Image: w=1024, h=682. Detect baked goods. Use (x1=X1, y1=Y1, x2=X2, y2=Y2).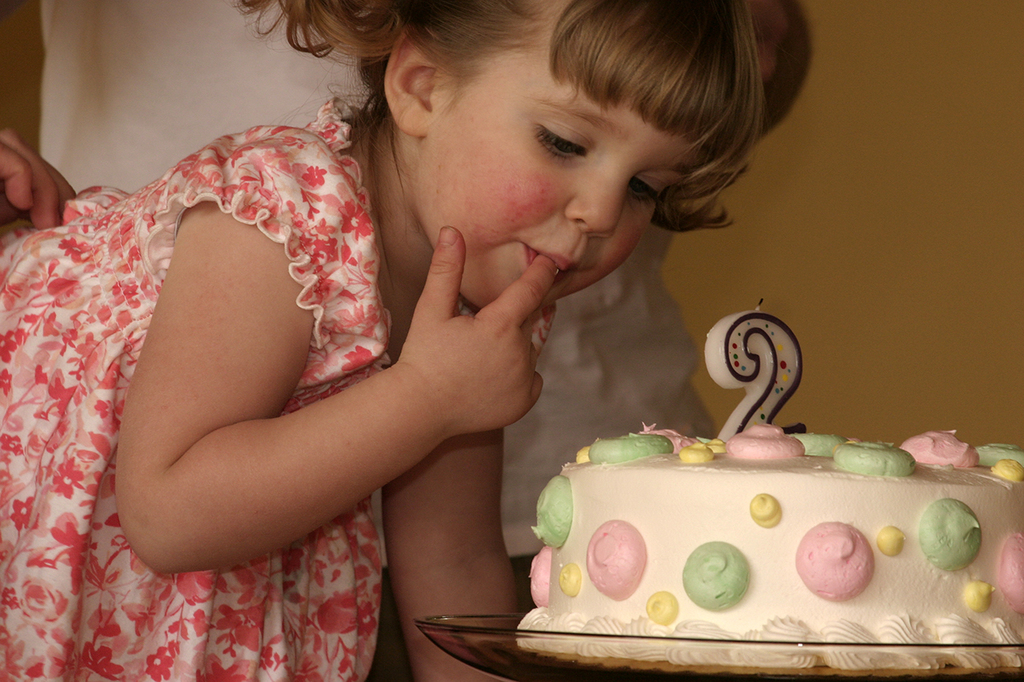
(x1=518, y1=425, x2=1018, y2=664).
